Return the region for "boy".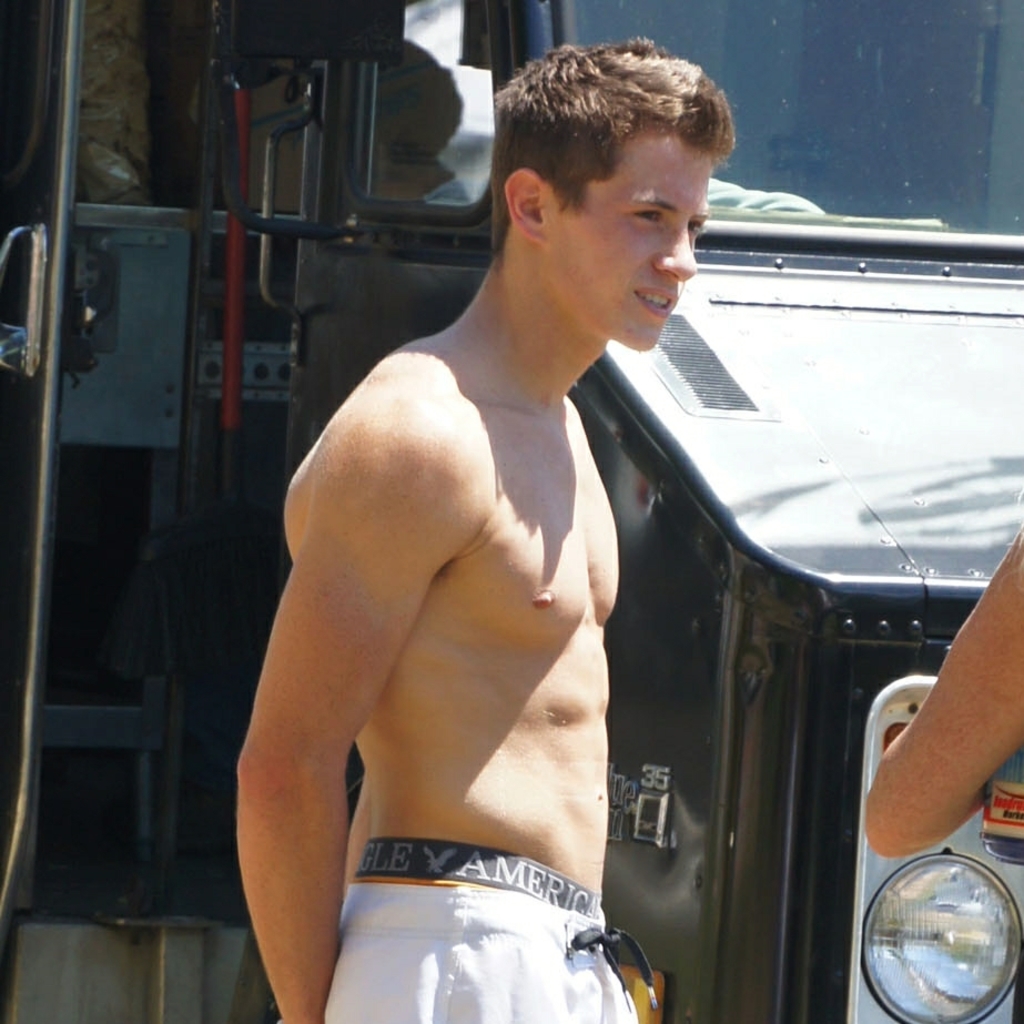
(left=230, top=30, right=738, bottom=1023).
